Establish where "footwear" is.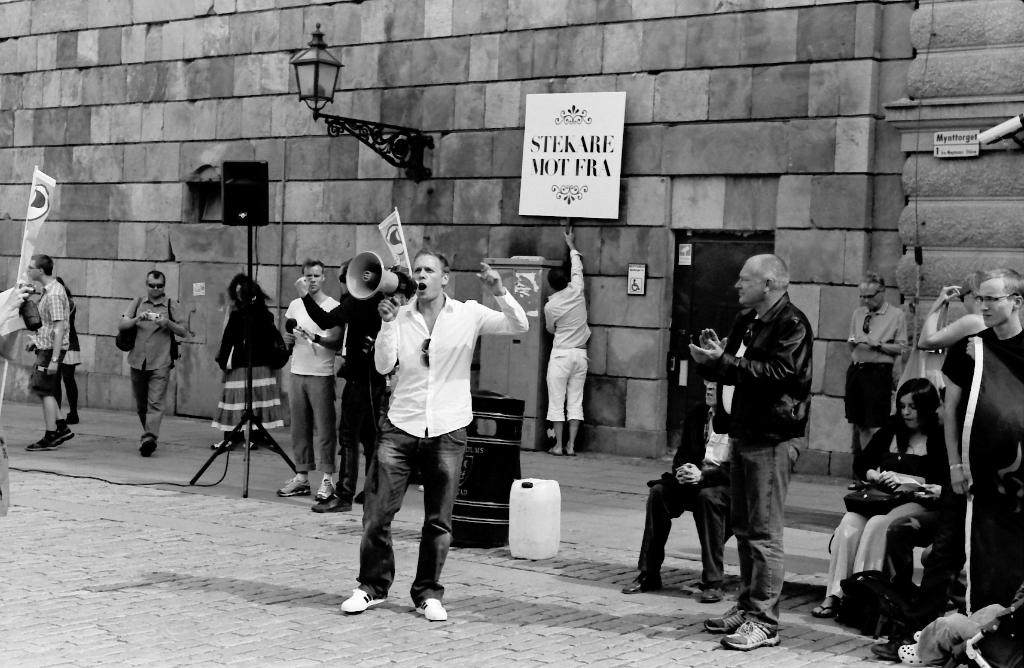
Established at <region>25, 431, 63, 455</region>.
